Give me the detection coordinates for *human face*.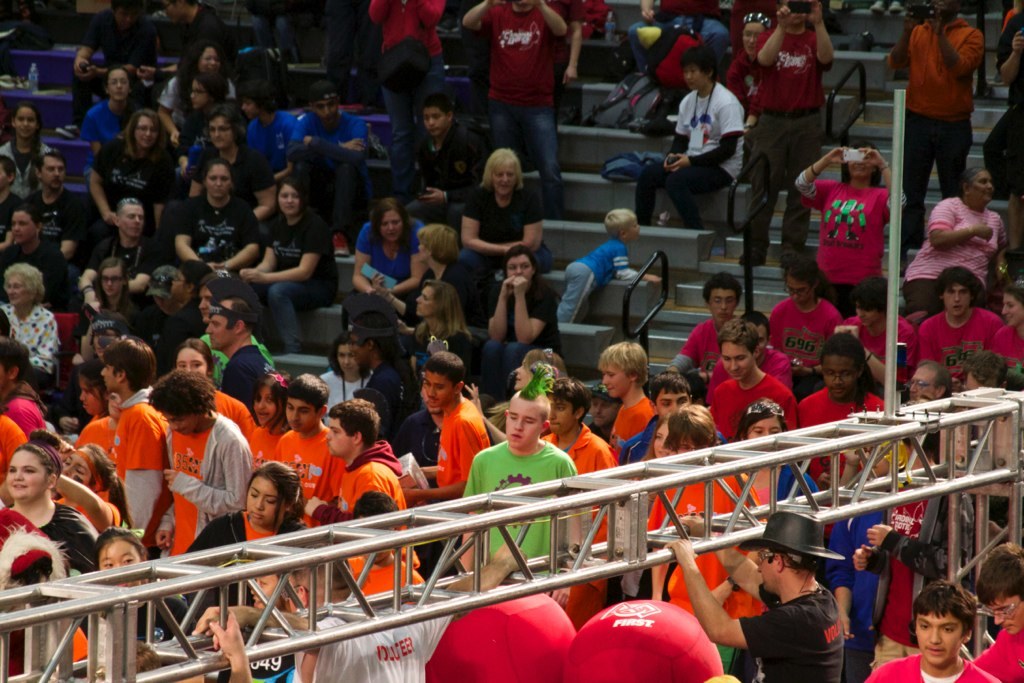
(590, 401, 618, 430).
